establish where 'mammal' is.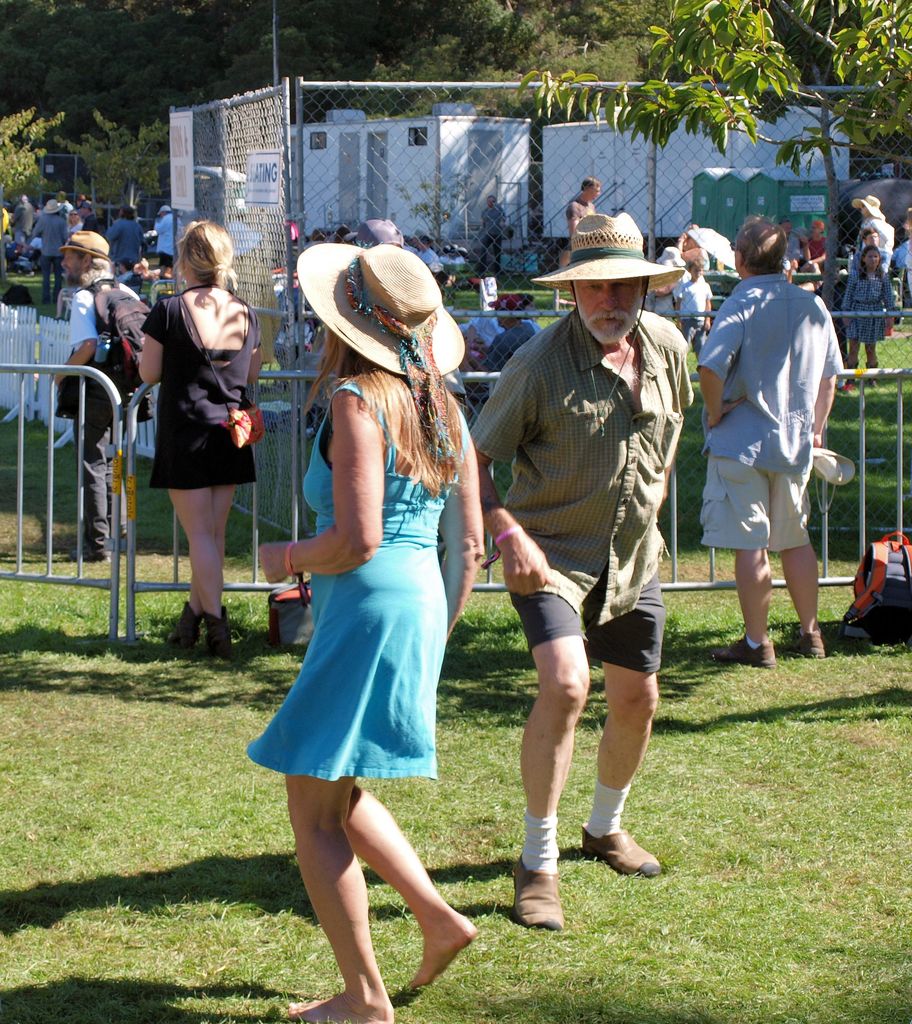
Established at x1=468 y1=291 x2=538 y2=390.
